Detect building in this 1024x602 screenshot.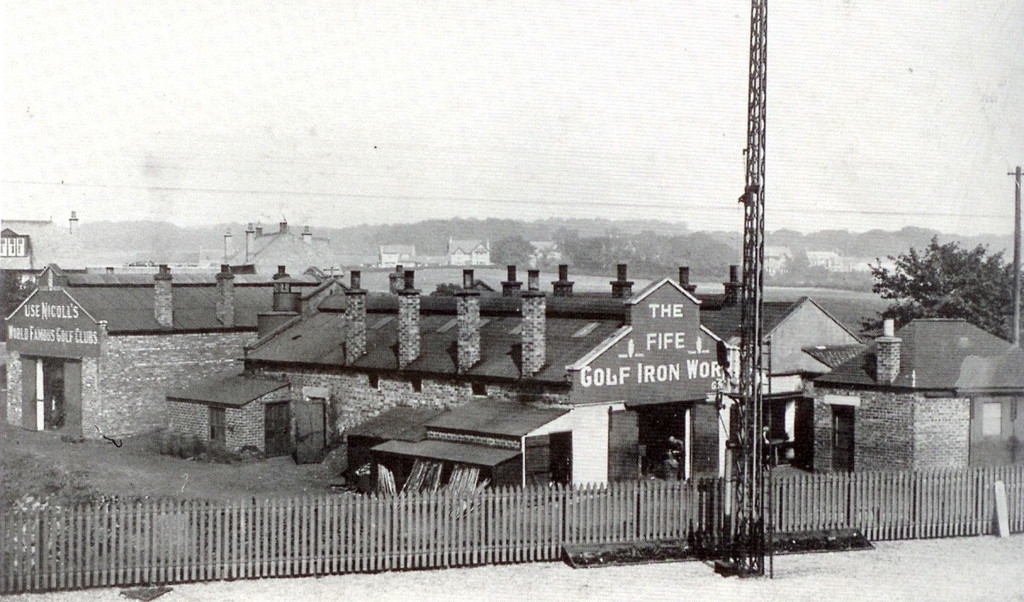
Detection: 1:263:1023:503.
